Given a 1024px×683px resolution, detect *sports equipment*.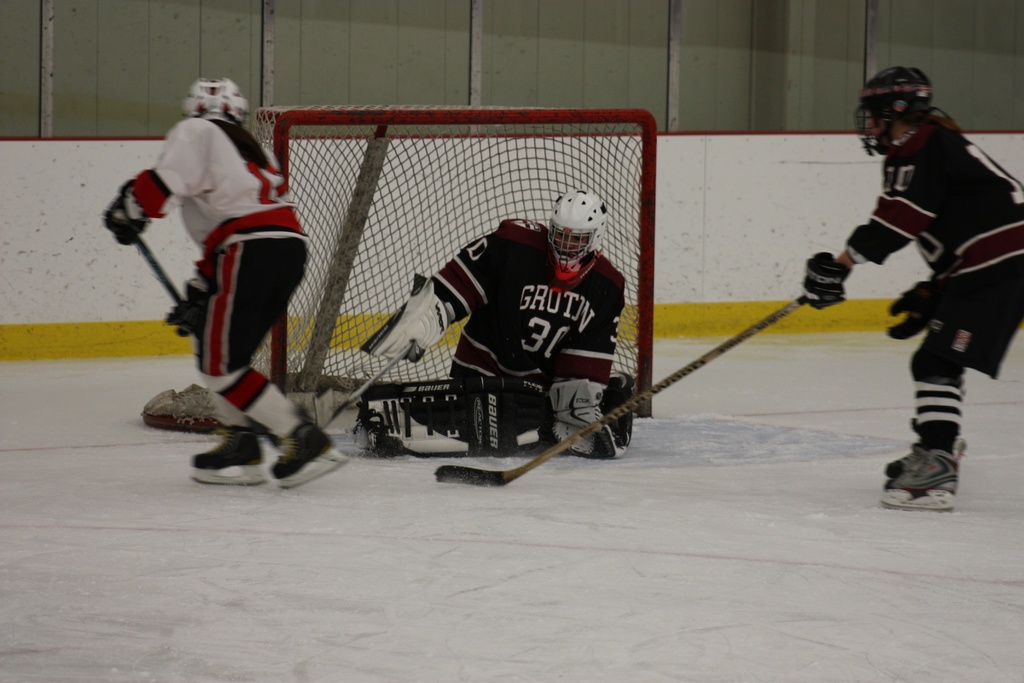
(left=179, top=78, right=253, bottom=133).
